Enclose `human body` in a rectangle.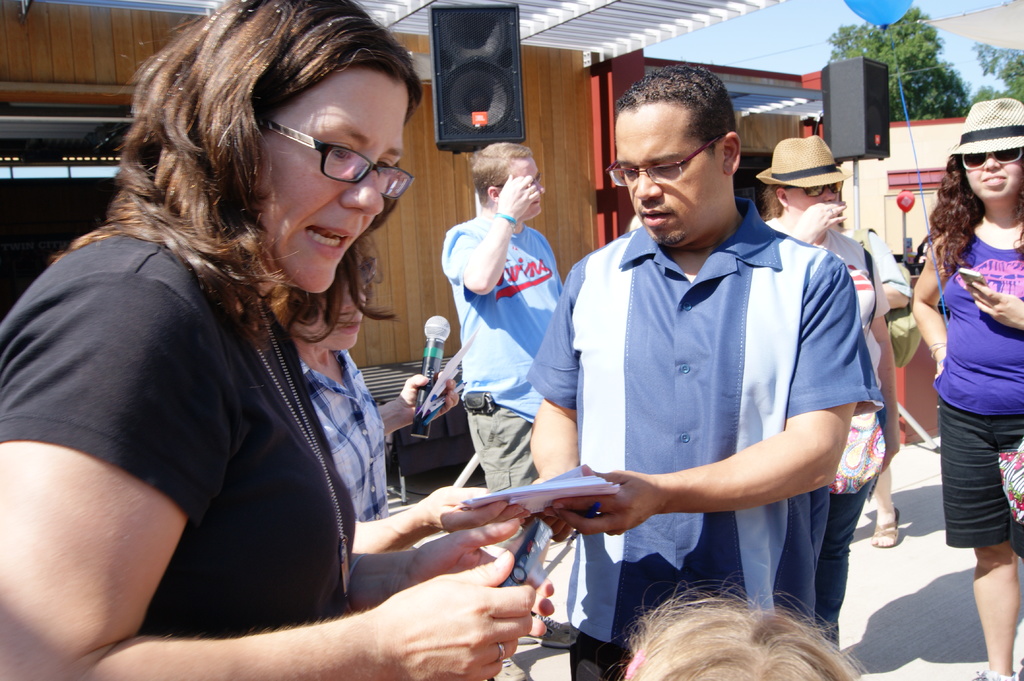
(x1=435, y1=136, x2=568, y2=554).
